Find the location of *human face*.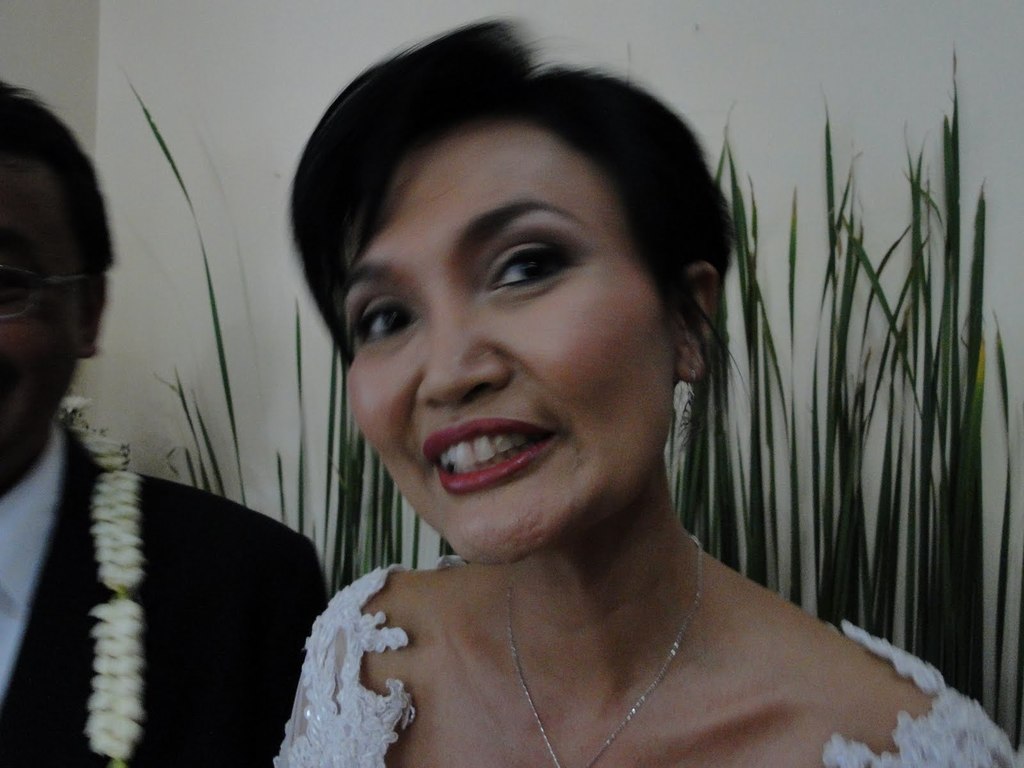
Location: (331,124,659,548).
